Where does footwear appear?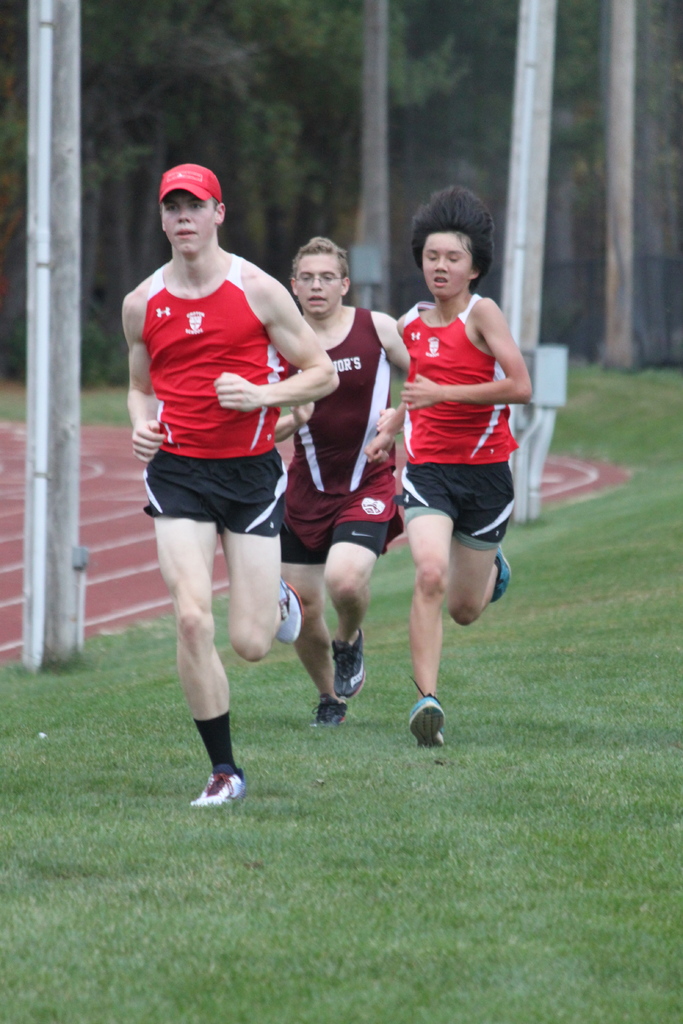
Appears at rect(186, 751, 251, 817).
